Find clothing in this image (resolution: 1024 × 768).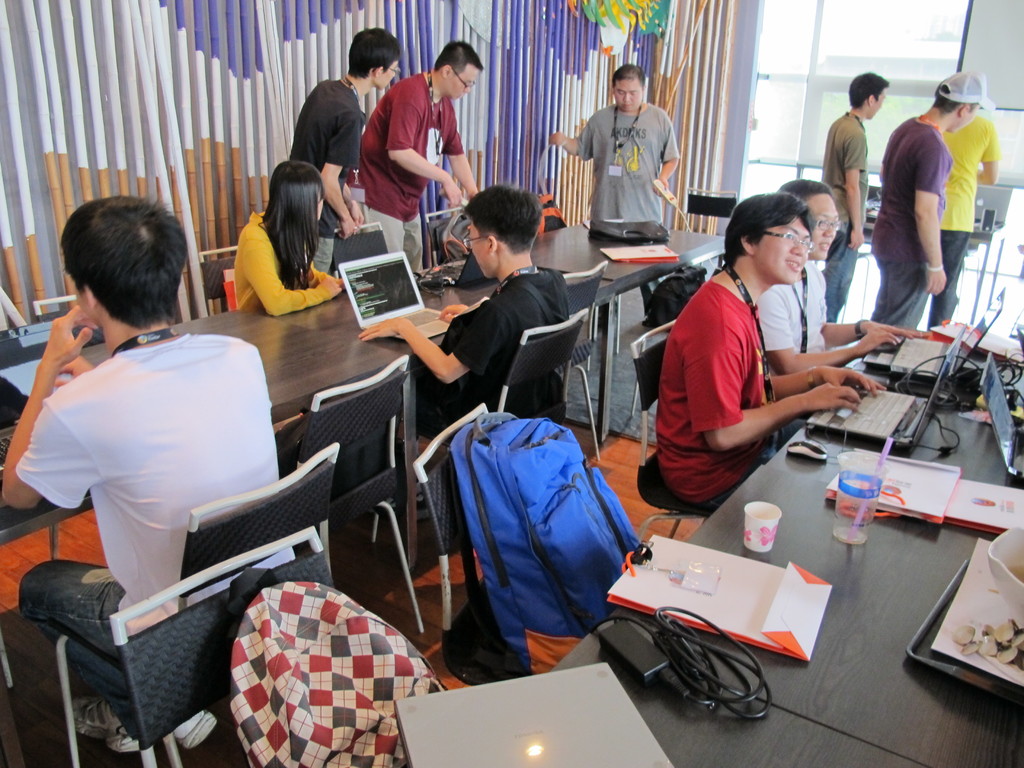
(left=289, top=77, right=361, bottom=264).
